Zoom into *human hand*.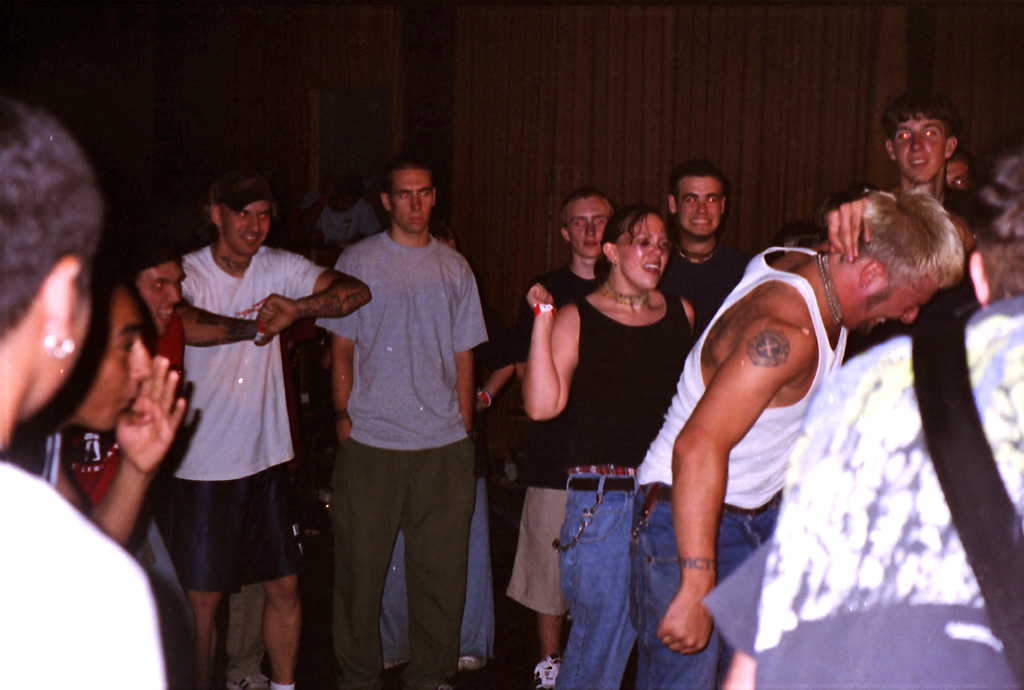
Zoom target: bbox=[98, 349, 164, 482].
